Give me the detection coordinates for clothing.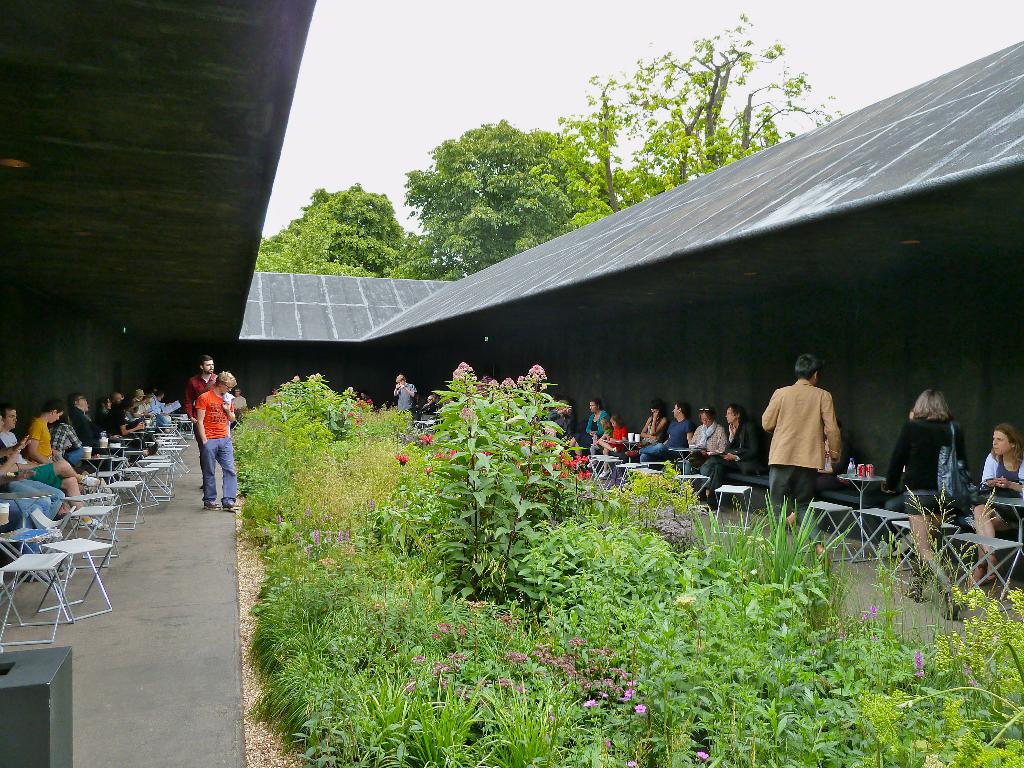
(678,422,728,491).
